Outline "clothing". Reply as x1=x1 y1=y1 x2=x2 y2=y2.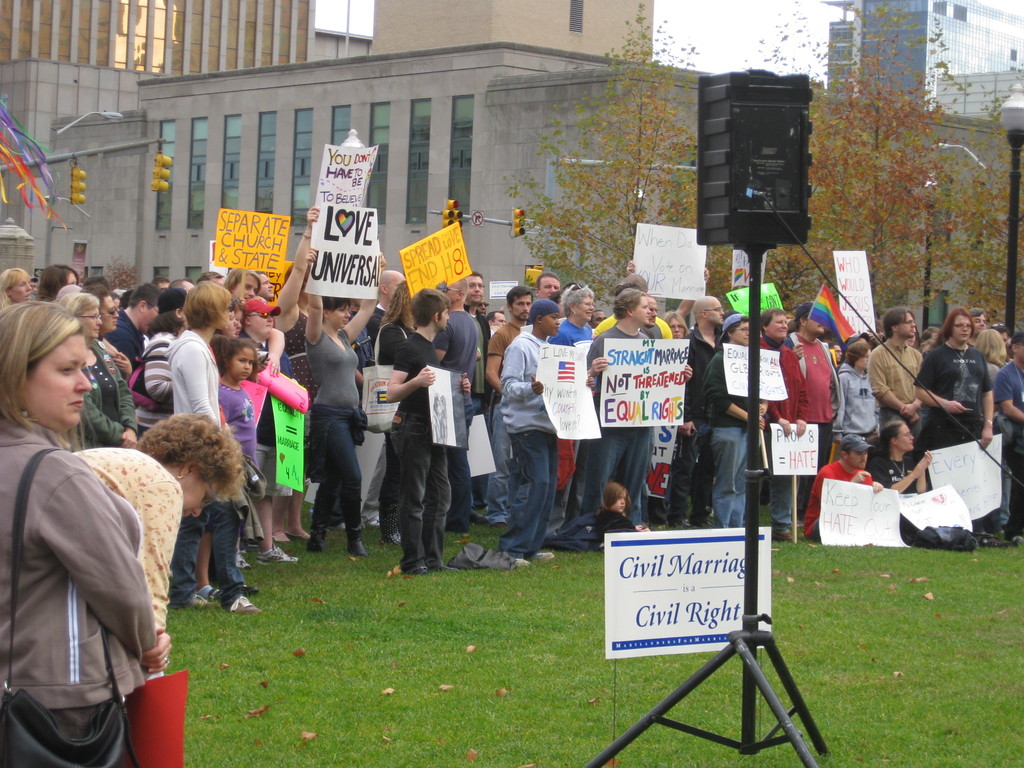
x1=436 y1=309 x2=477 y2=532.
